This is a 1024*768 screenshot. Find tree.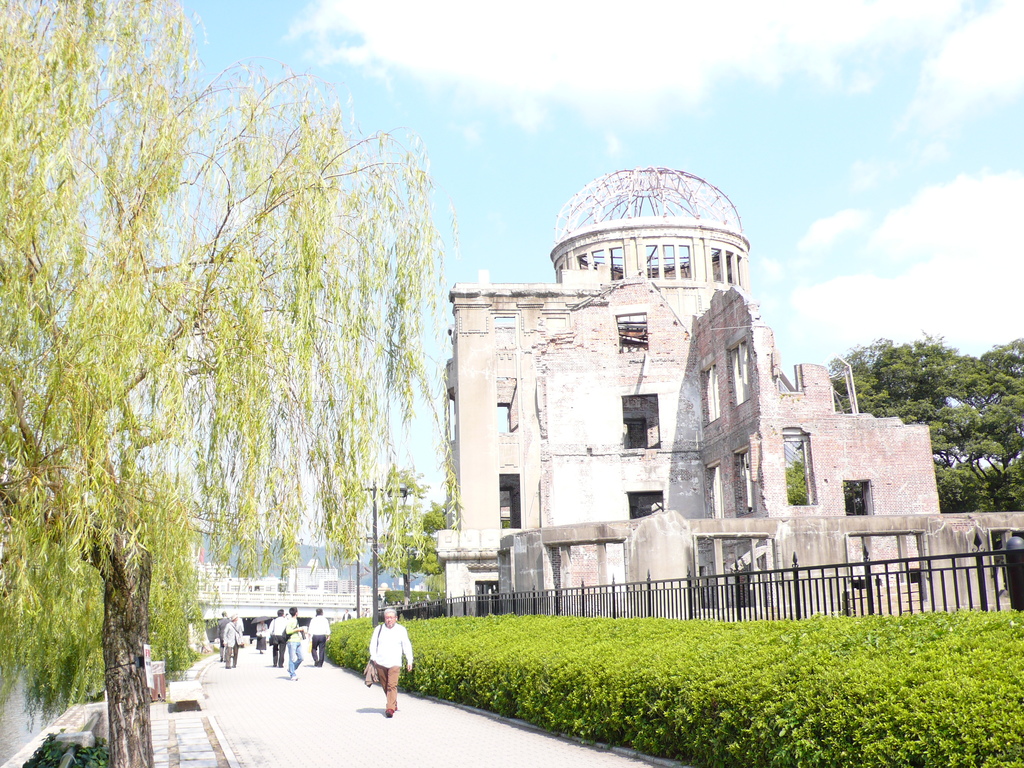
Bounding box: select_region(826, 333, 1023, 509).
